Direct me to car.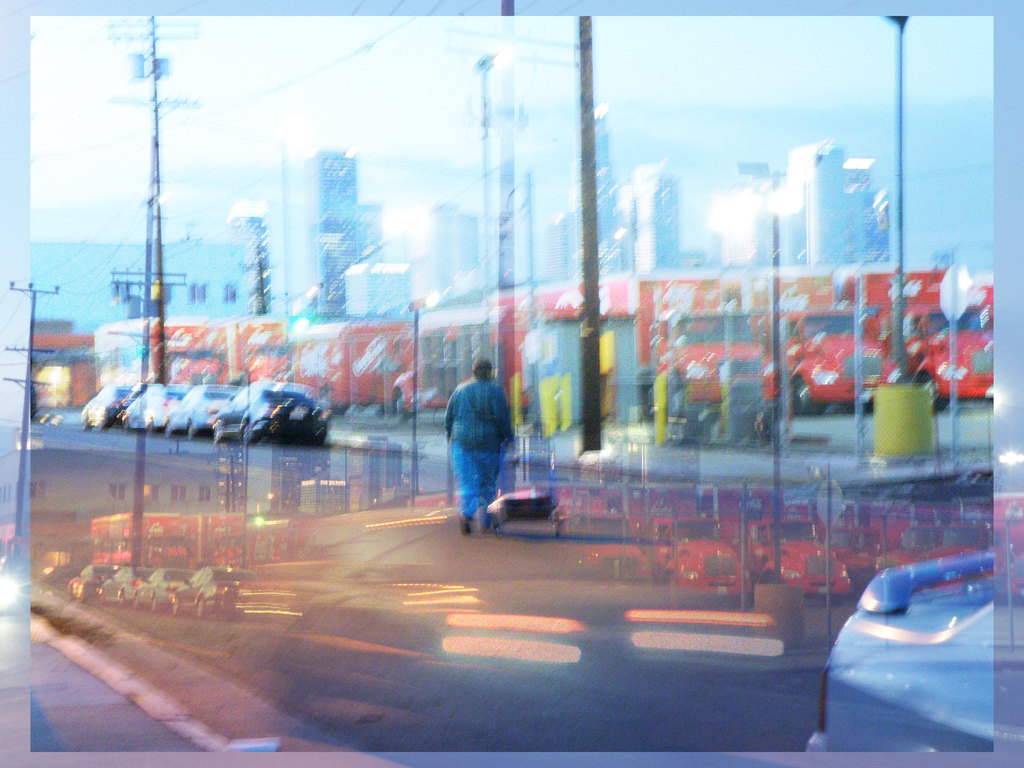
Direction: [x1=215, y1=381, x2=328, y2=442].
